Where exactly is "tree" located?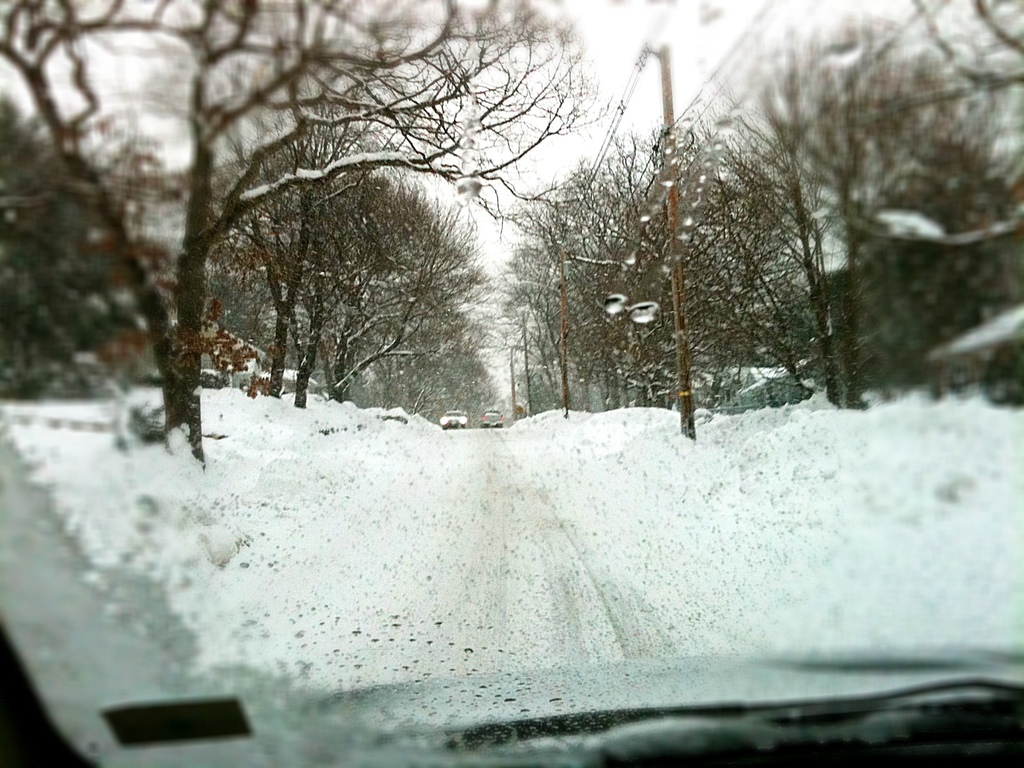
Its bounding box is <bbox>0, 86, 126, 376</bbox>.
